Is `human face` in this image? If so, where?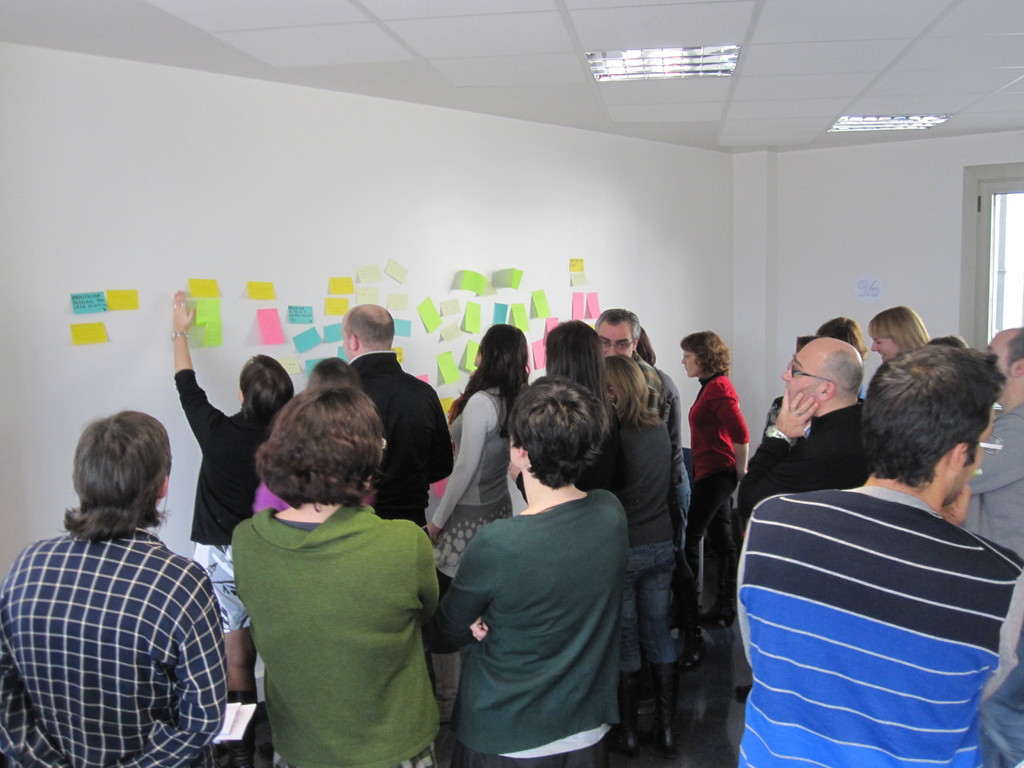
Yes, at <region>778, 337, 844, 421</region>.
